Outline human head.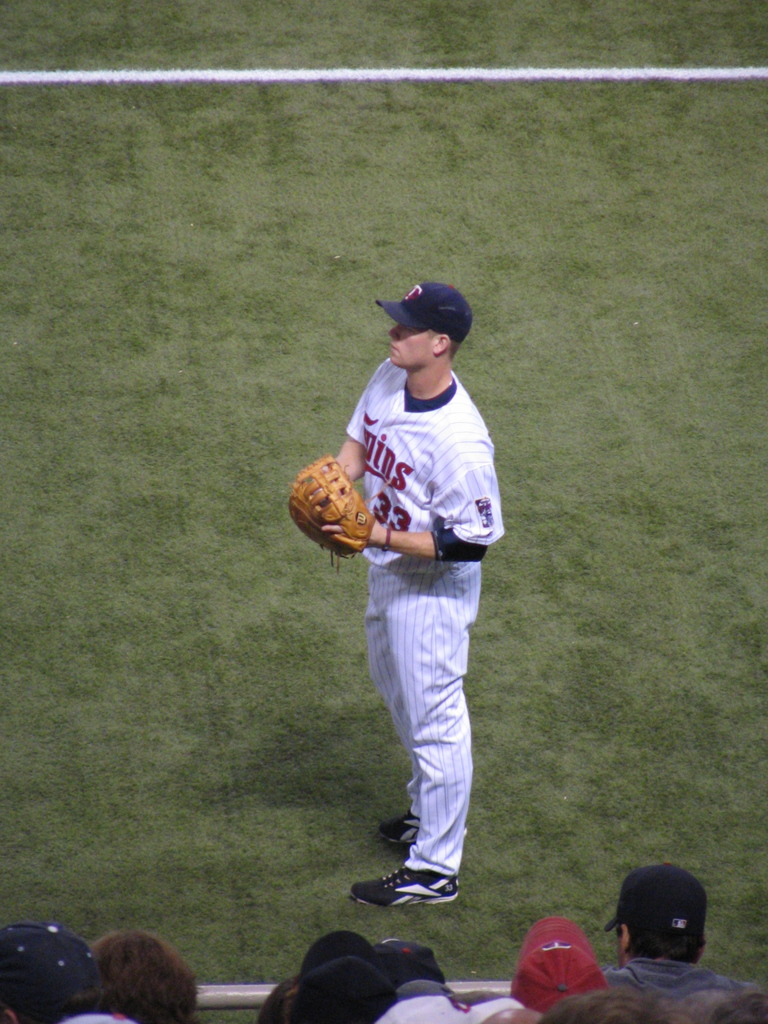
Outline: x1=285, y1=939, x2=390, y2=1023.
